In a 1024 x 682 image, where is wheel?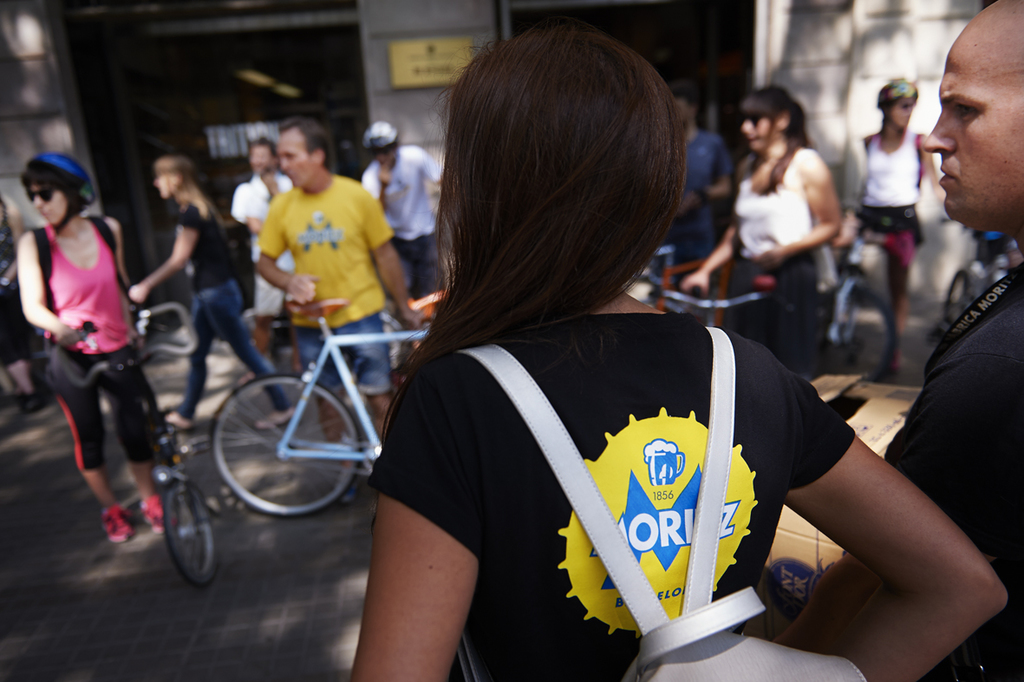
region(140, 480, 205, 587).
